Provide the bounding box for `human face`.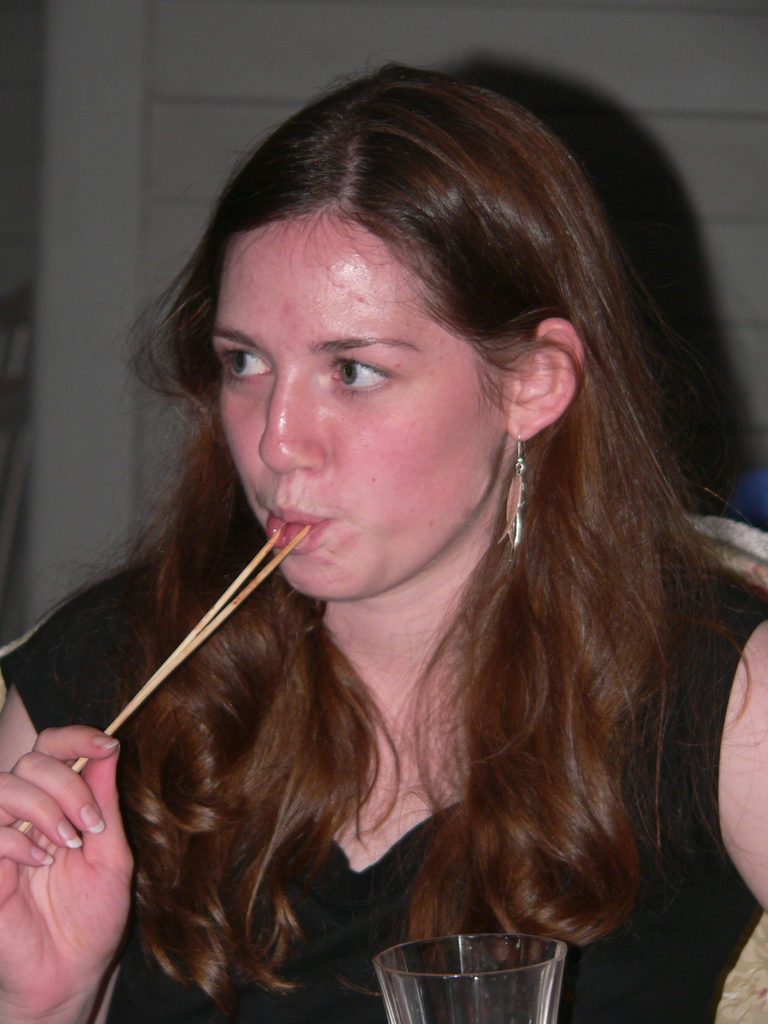
209/205/517/602.
